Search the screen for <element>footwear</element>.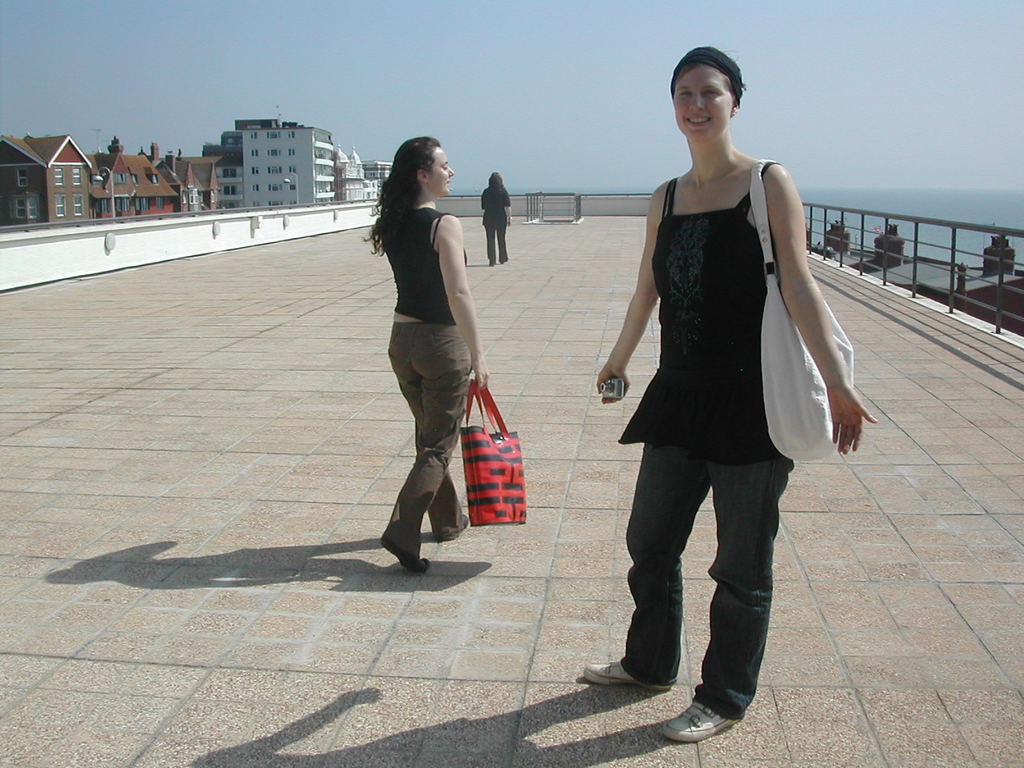
Found at 386, 532, 436, 577.
